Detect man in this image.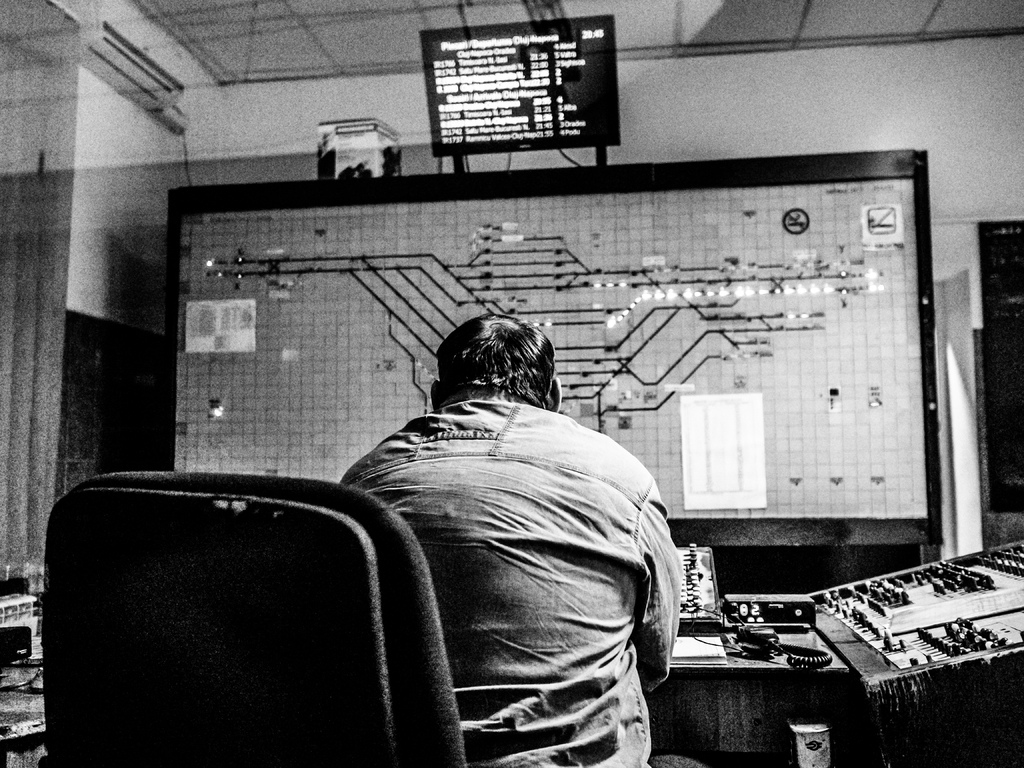
Detection: (332, 312, 689, 767).
